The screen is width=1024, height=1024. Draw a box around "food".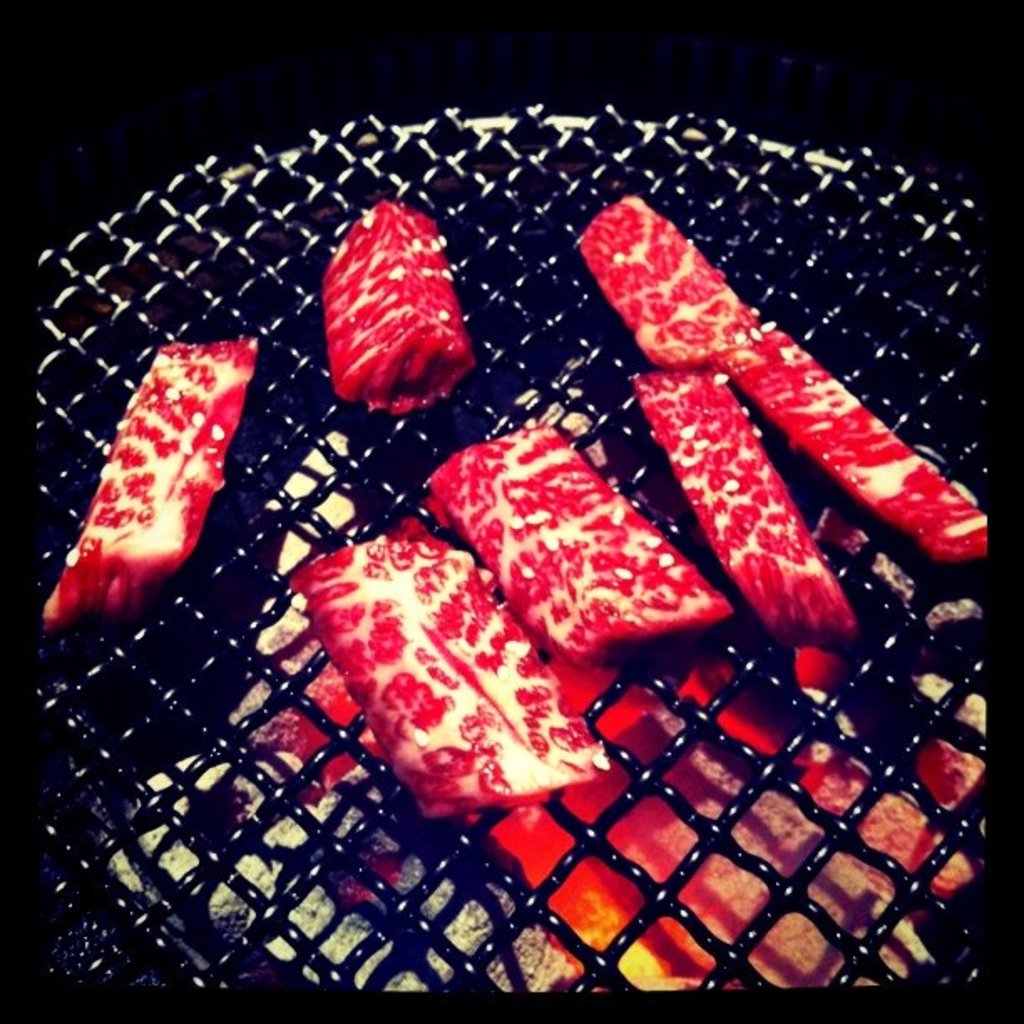
<region>28, 331, 253, 619</region>.
